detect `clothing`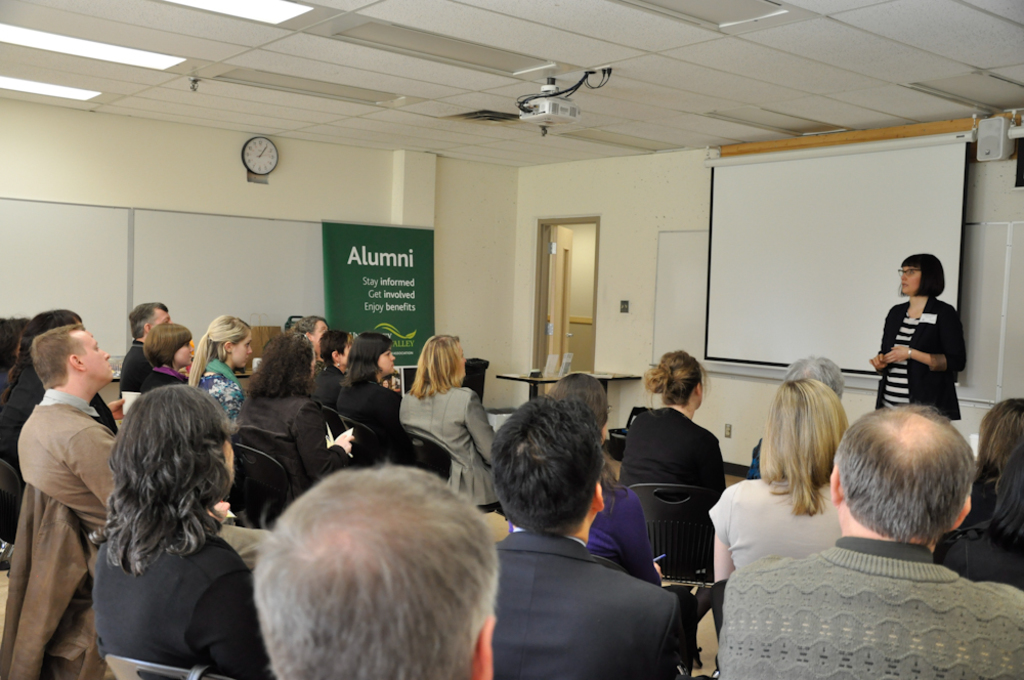
rect(714, 482, 825, 613)
